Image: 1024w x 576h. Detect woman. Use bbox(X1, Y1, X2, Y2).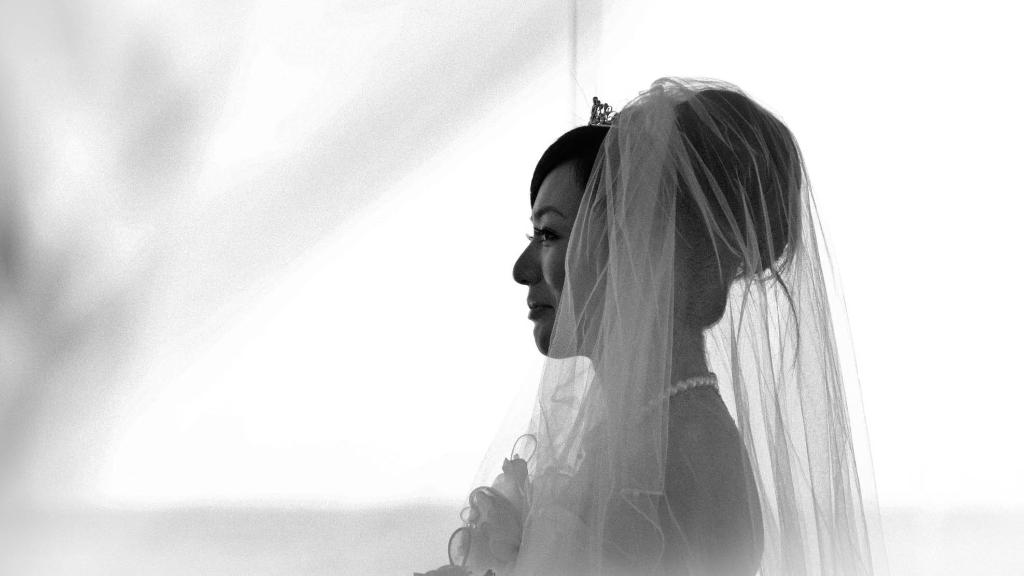
bbox(425, 73, 897, 575).
